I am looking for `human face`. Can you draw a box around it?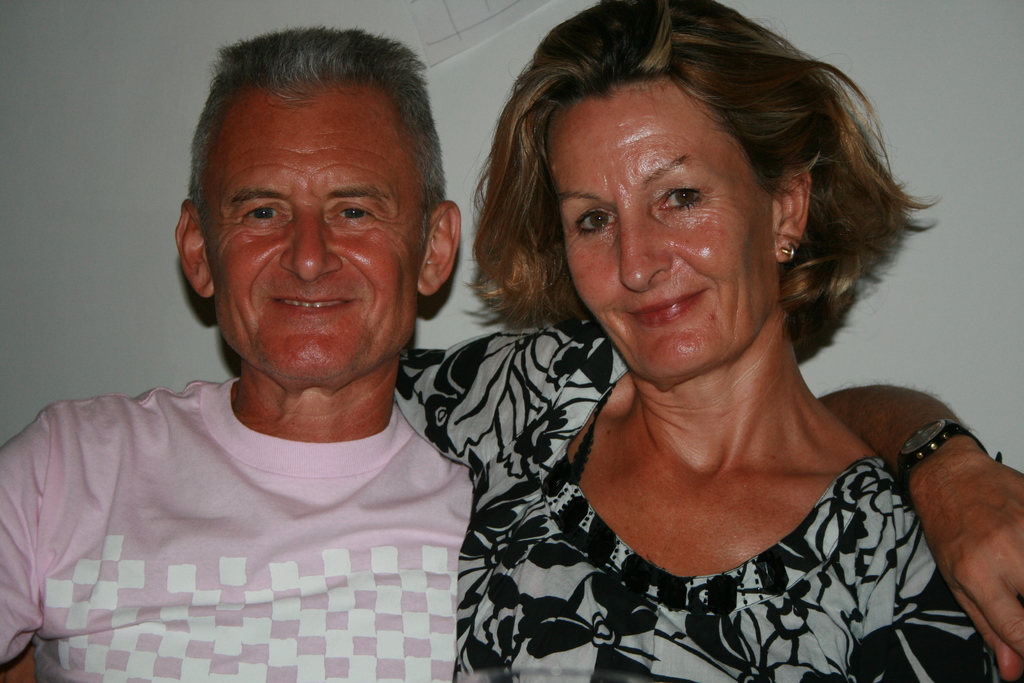
Sure, the bounding box is bbox=[204, 100, 426, 381].
